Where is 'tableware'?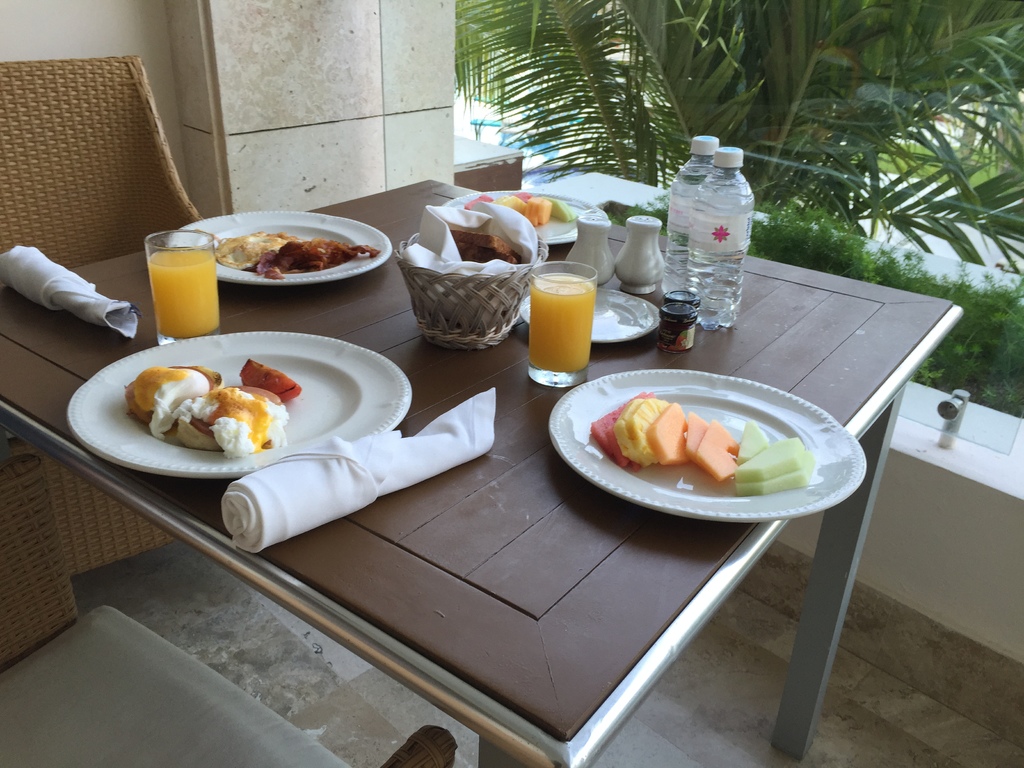
(x1=529, y1=261, x2=596, y2=389).
